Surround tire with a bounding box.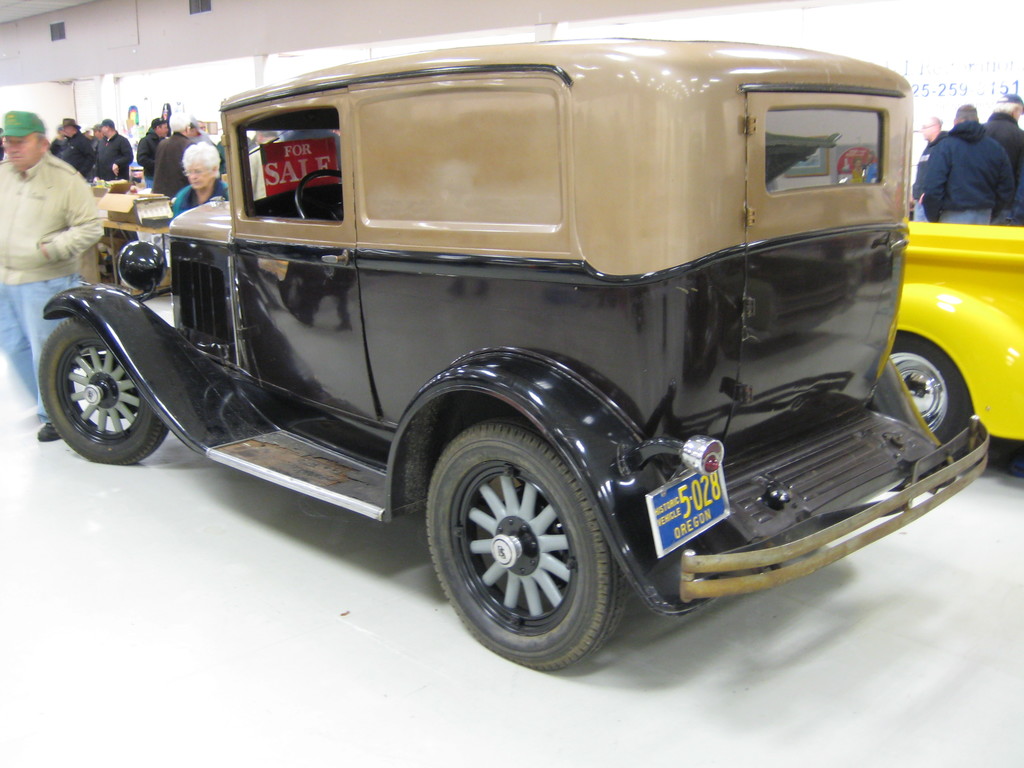
(left=888, top=331, right=970, bottom=447).
